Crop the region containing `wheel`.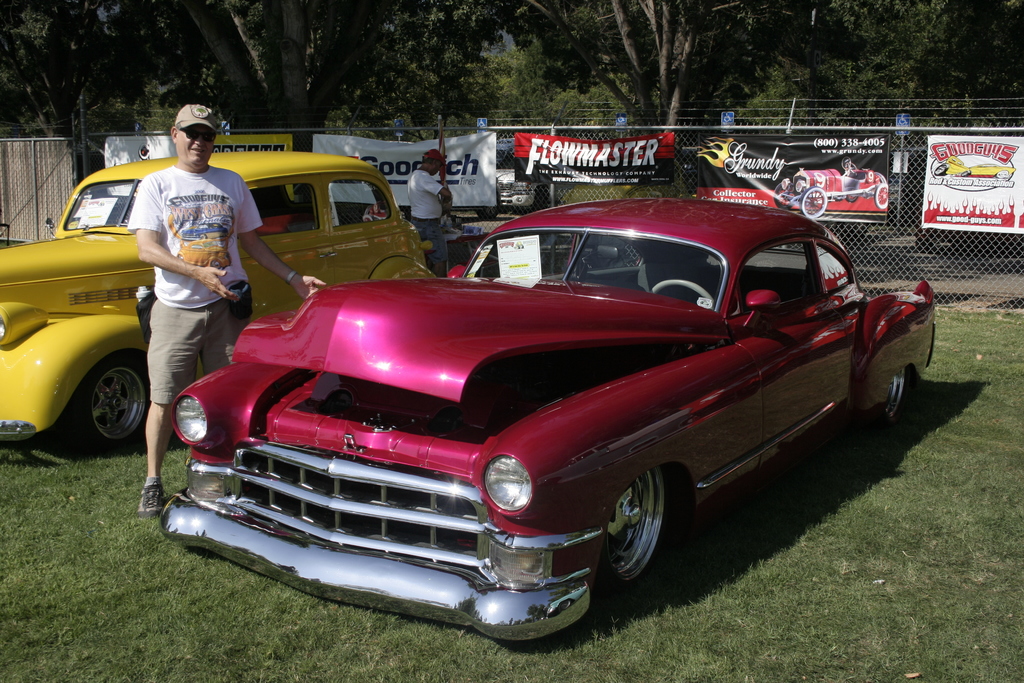
Crop region: l=607, t=475, r=676, b=598.
